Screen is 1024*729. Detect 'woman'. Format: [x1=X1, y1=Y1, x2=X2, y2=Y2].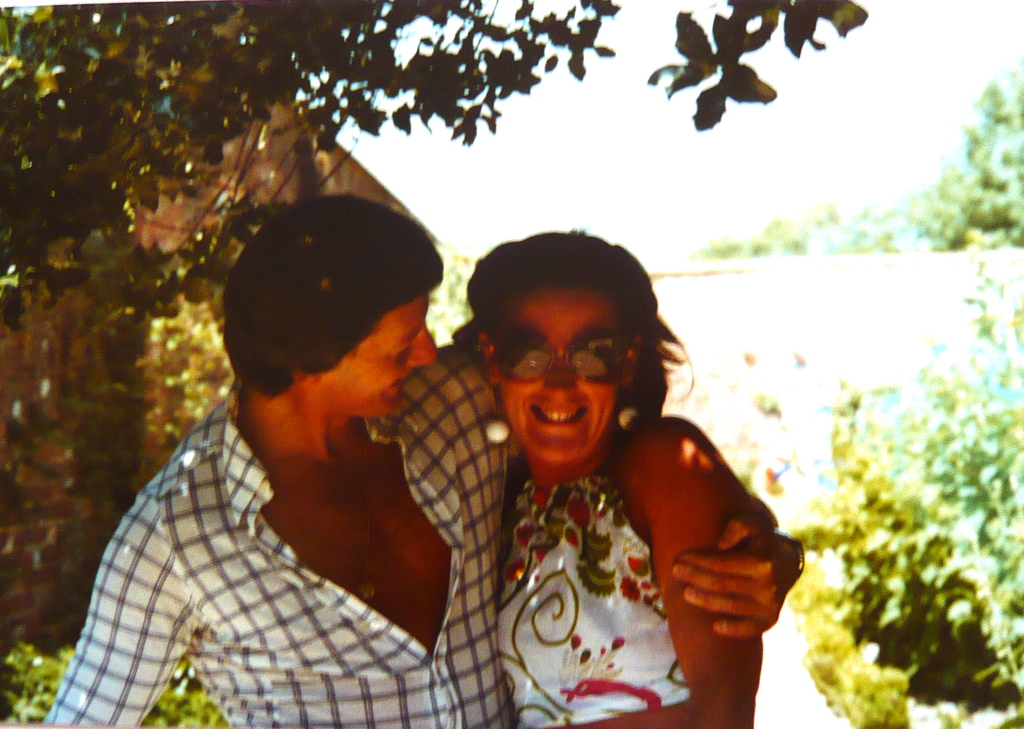
[x1=448, y1=229, x2=765, y2=728].
